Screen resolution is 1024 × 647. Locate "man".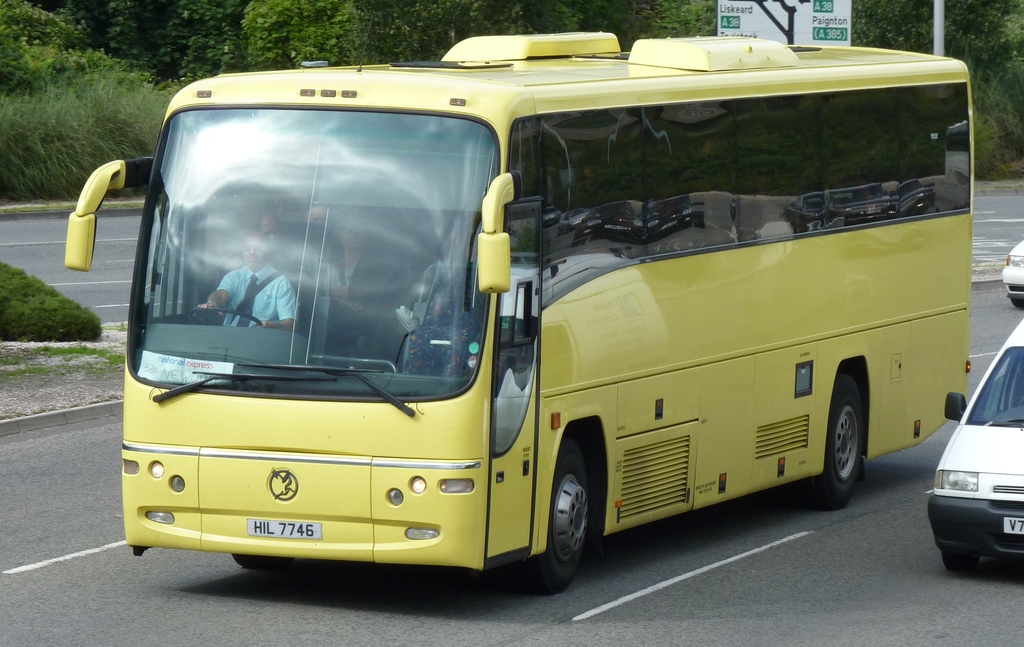
{"left": 197, "top": 229, "right": 298, "bottom": 332}.
